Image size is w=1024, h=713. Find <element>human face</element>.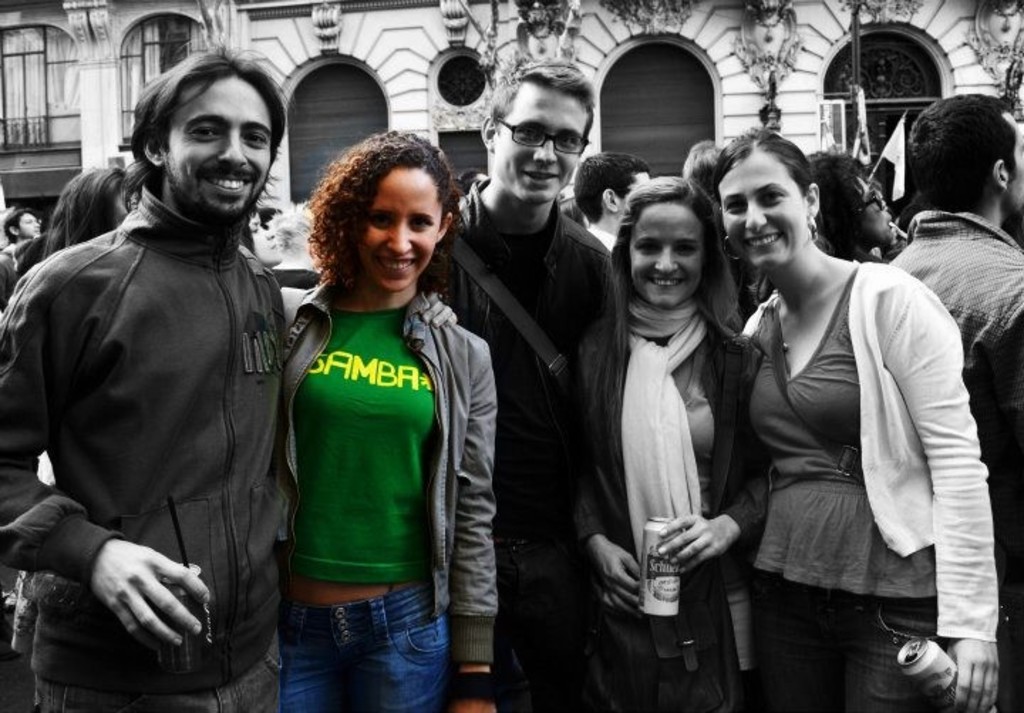
626 201 708 300.
